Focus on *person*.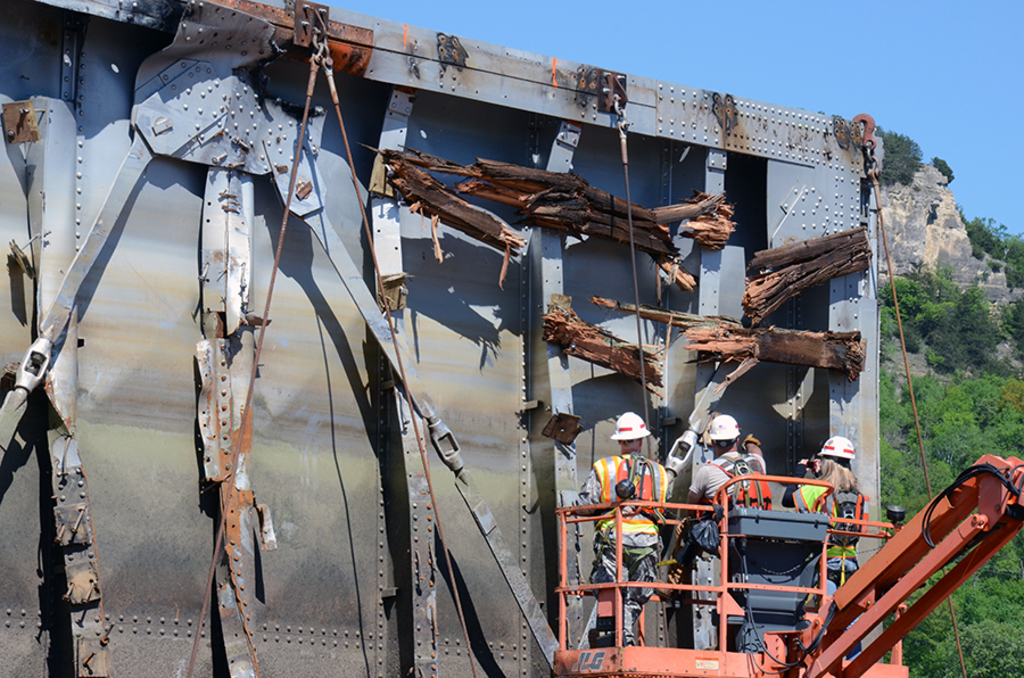
Focused at 792, 430, 867, 659.
